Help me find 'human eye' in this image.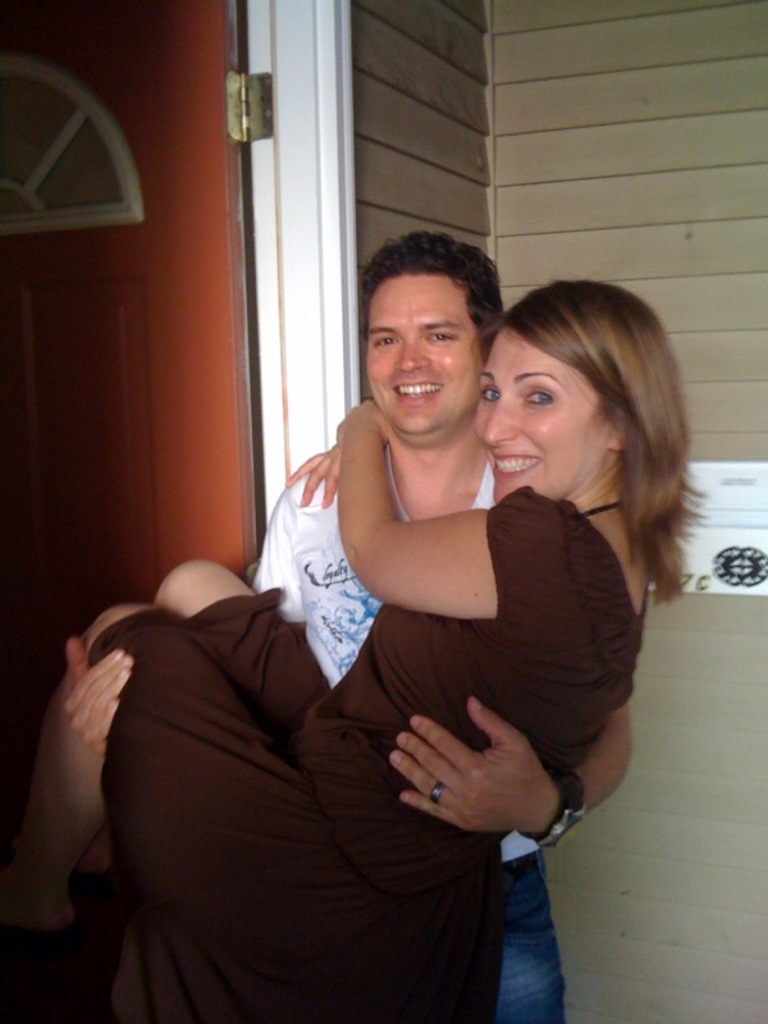
Found it: (x1=479, y1=384, x2=503, y2=407).
